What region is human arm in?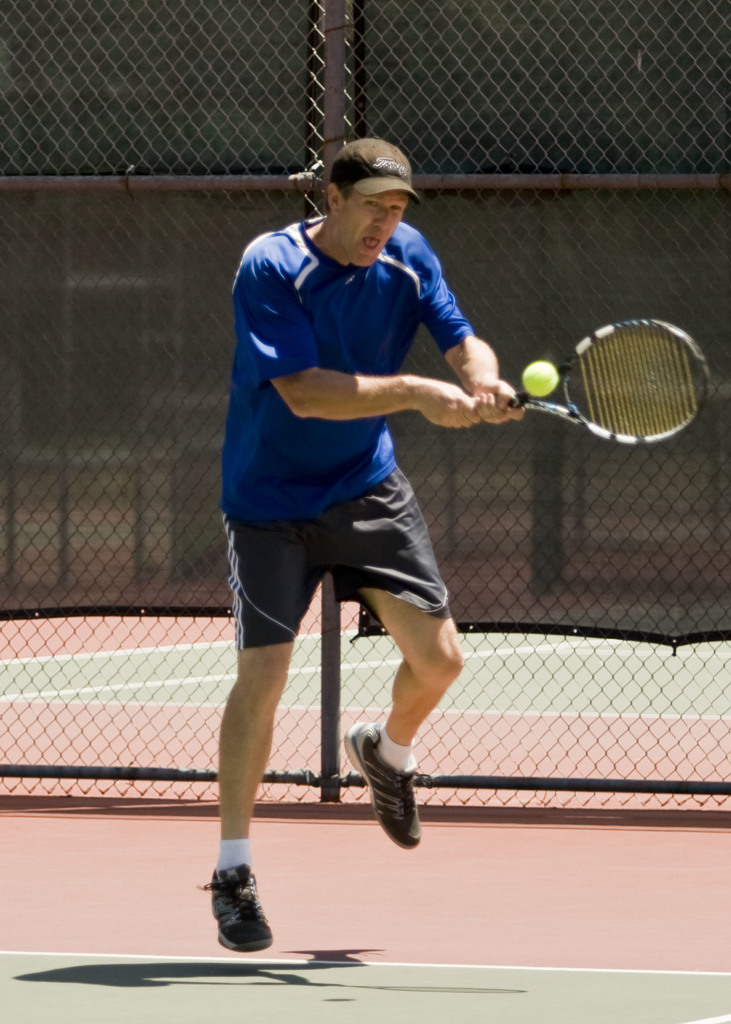
<box>261,246,488,436</box>.
